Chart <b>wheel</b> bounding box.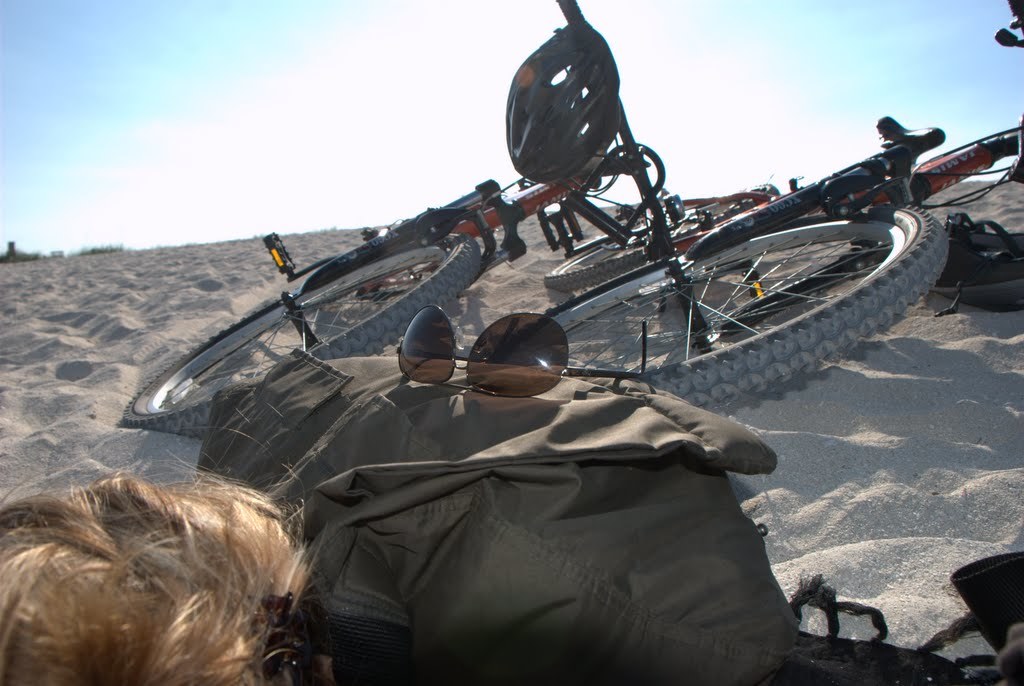
Charted: 597,168,952,401.
